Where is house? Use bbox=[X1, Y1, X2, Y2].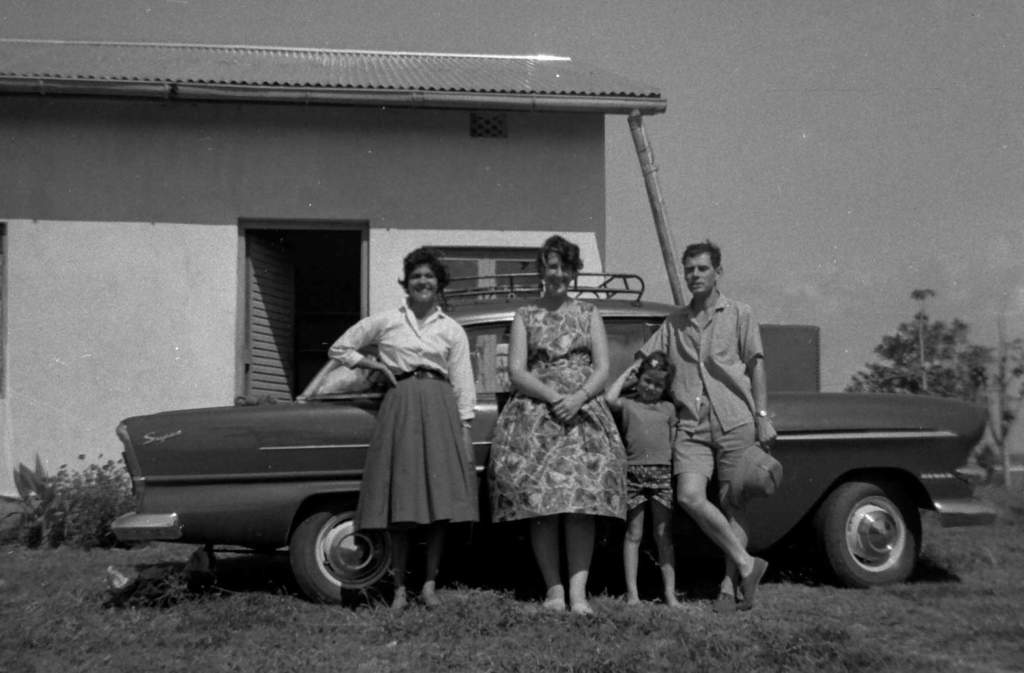
bbox=[0, 47, 690, 513].
